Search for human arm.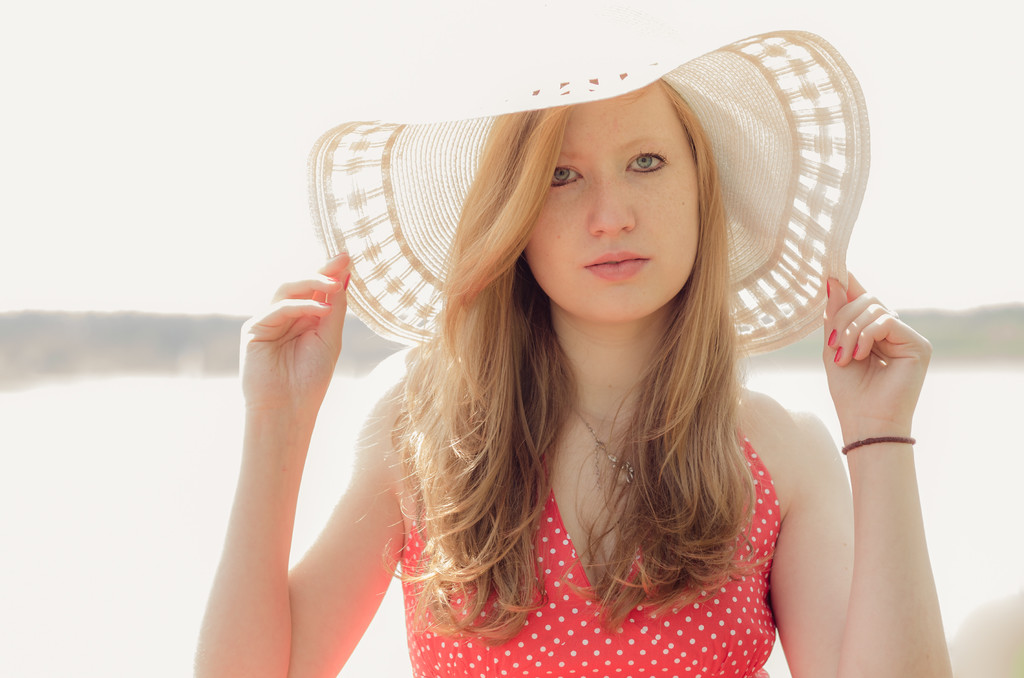
Found at x1=191, y1=238, x2=383, y2=659.
